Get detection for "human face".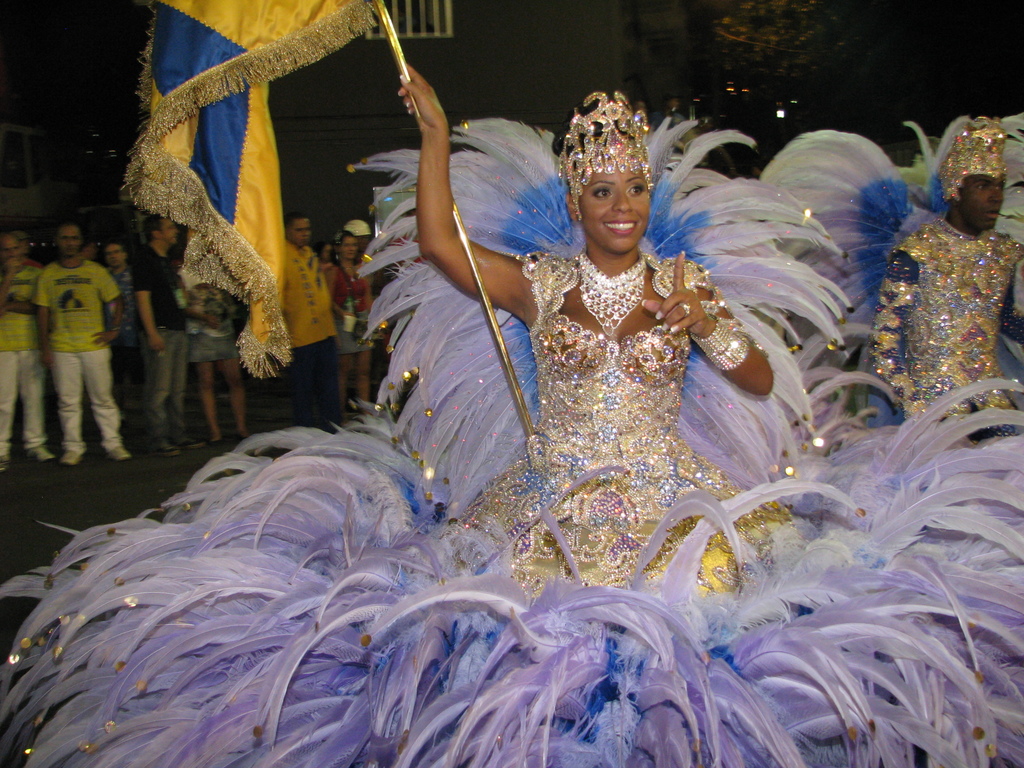
Detection: select_region(110, 237, 130, 269).
